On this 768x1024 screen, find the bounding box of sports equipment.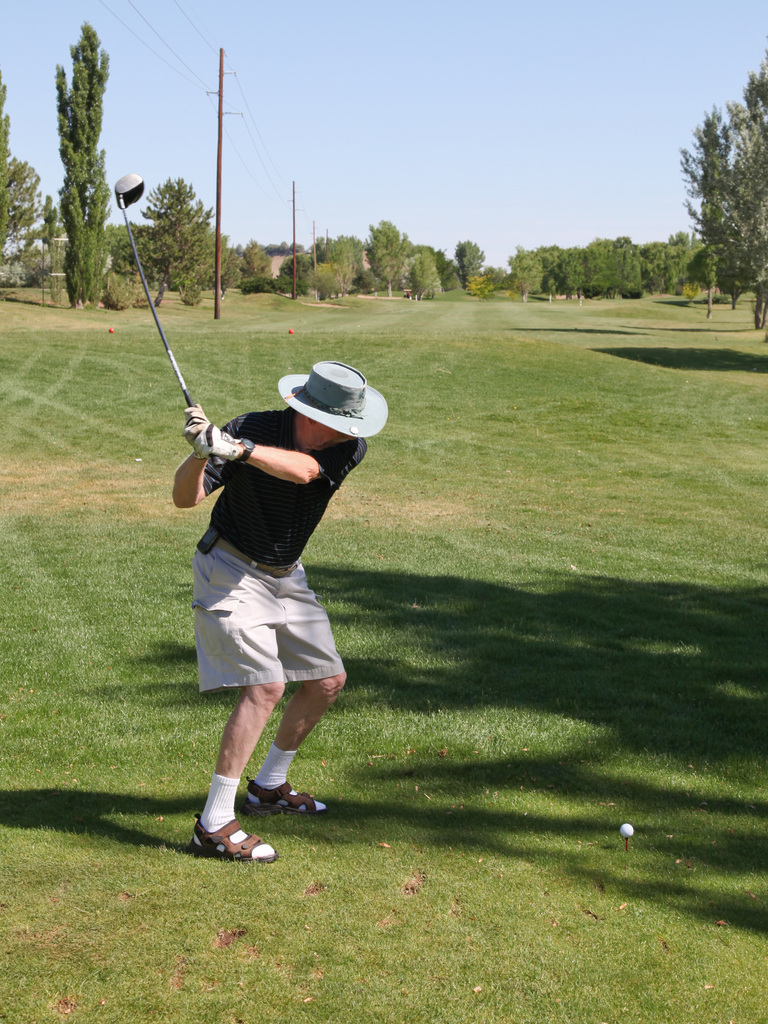
Bounding box: [616,822,637,841].
